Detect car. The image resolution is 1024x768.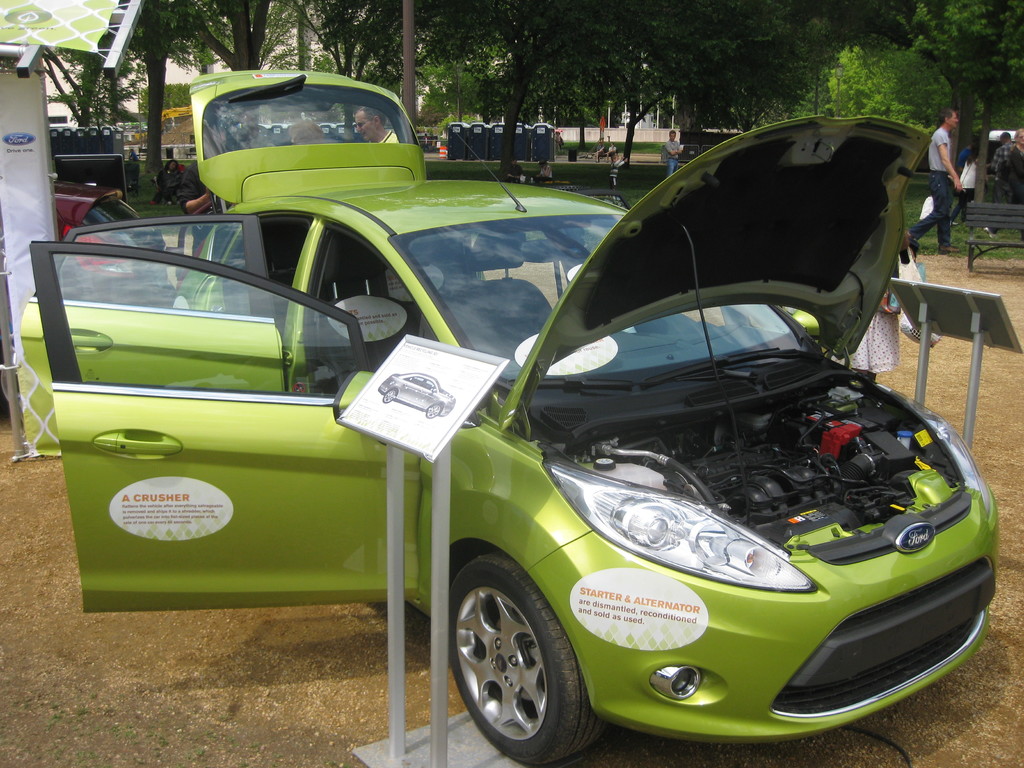
(54,82,978,767).
